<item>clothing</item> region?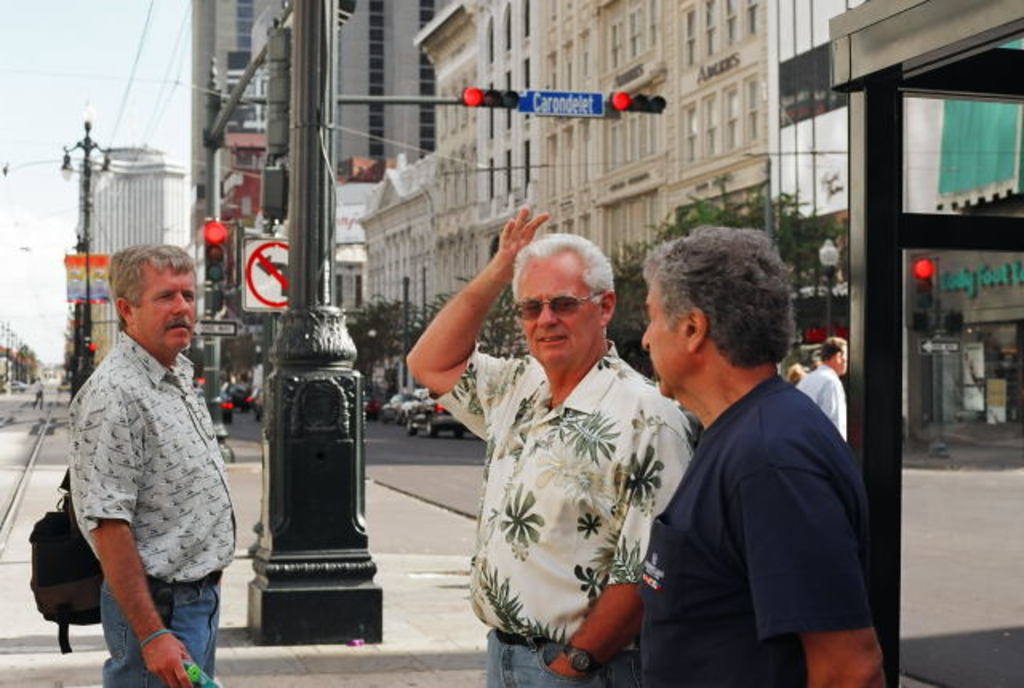
crop(795, 368, 850, 445)
